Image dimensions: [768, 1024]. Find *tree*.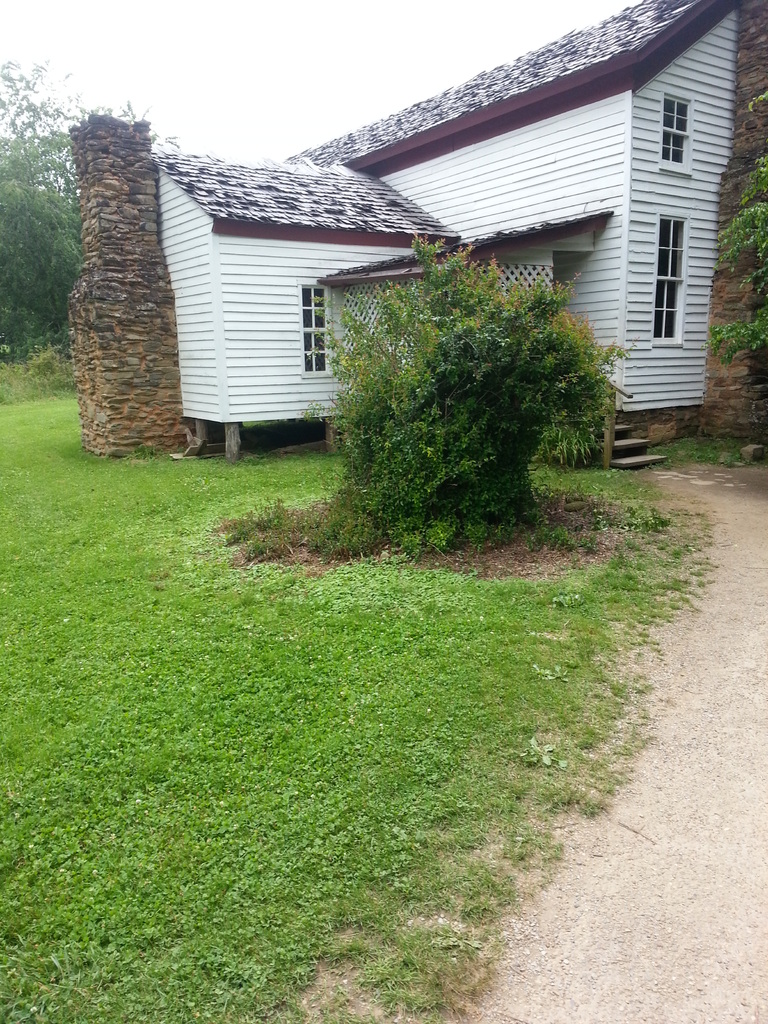
0, 54, 78, 365.
